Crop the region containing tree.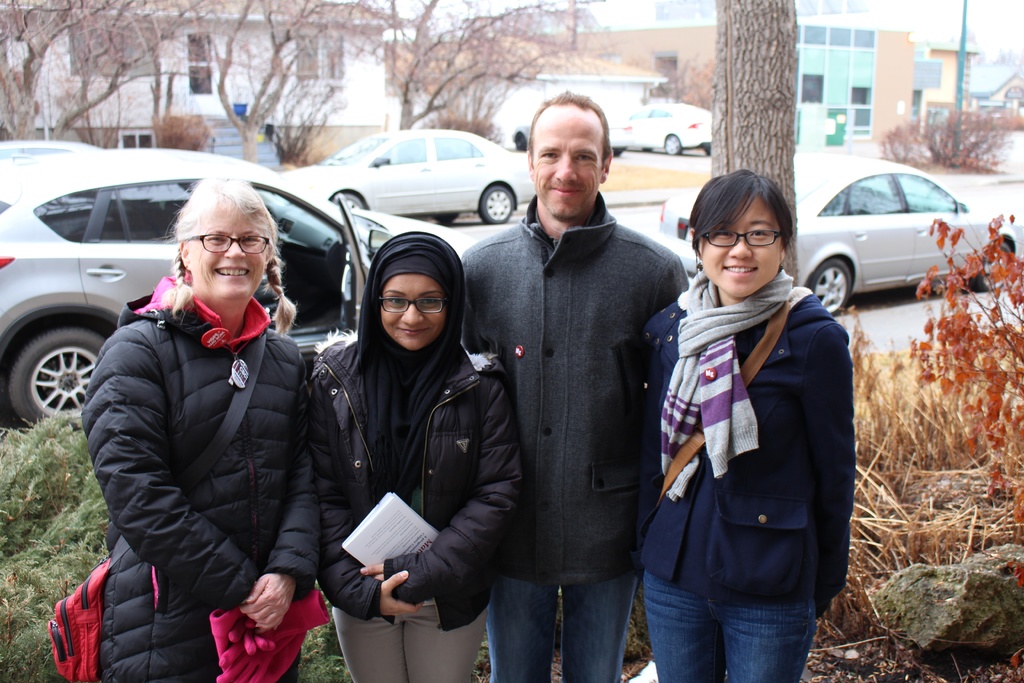
Crop region: l=646, t=57, r=715, b=102.
